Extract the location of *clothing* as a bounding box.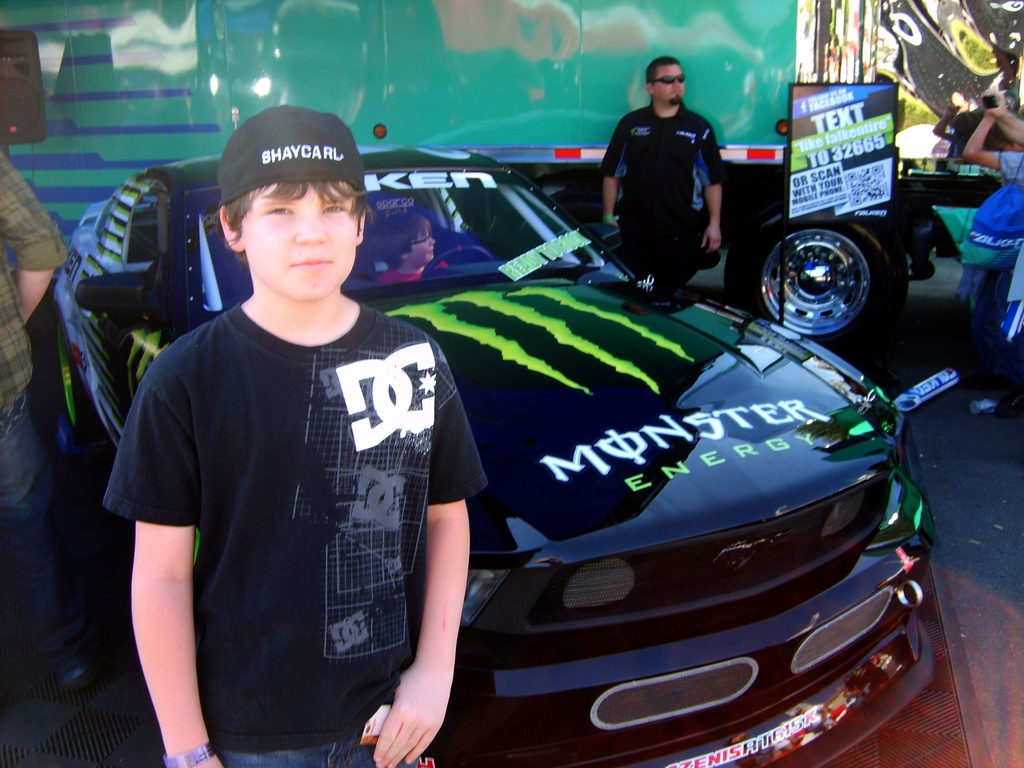
box(607, 67, 737, 277).
